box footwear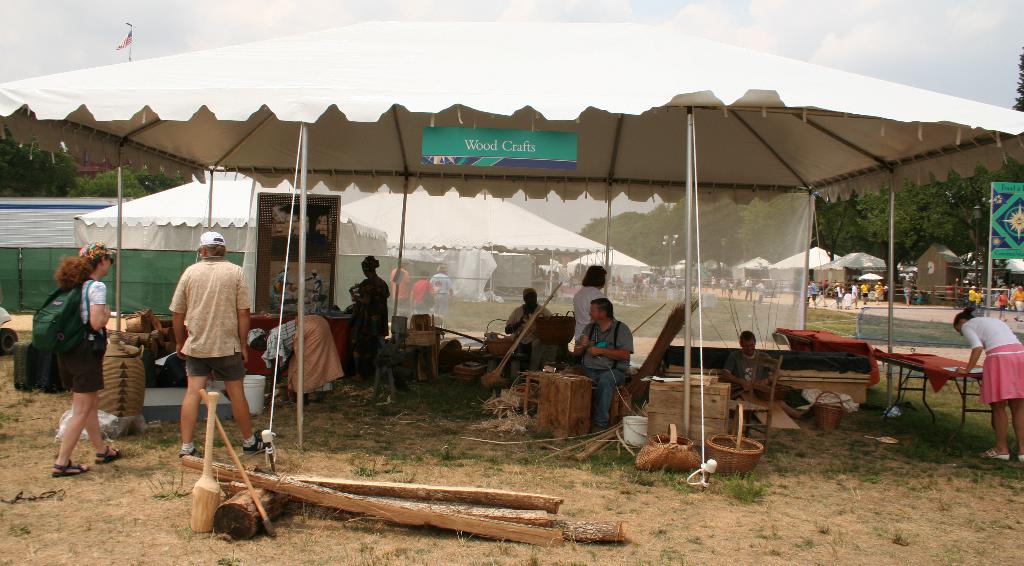
box(243, 437, 266, 457)
